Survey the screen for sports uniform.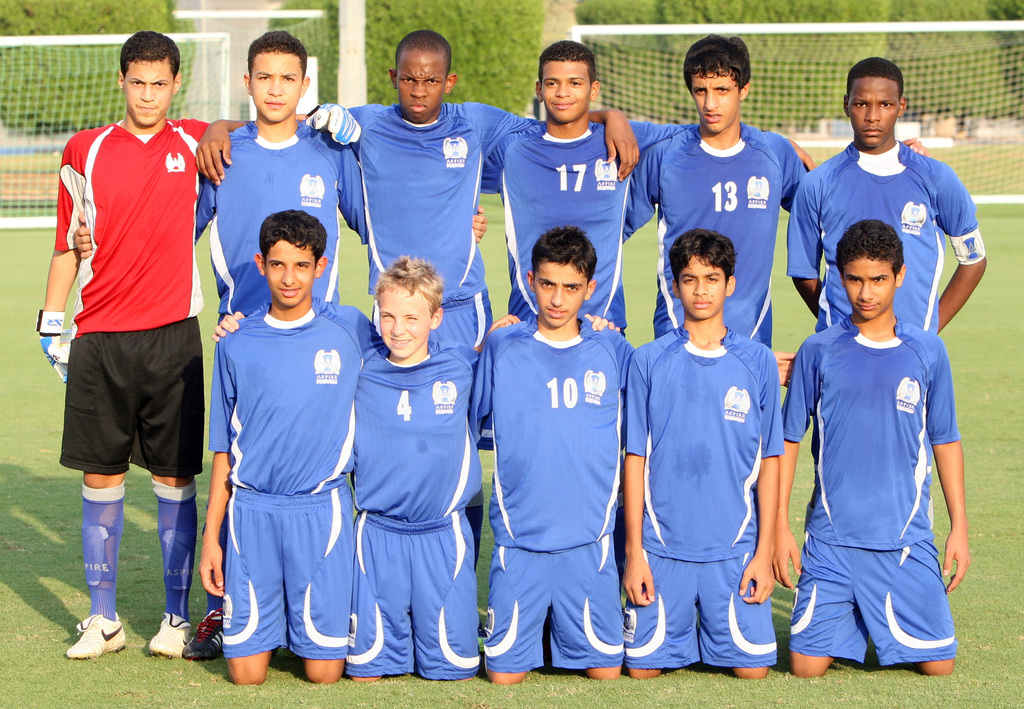
Survey found: pyautogui.locateOnScreen(625, 321, 784, 669).
